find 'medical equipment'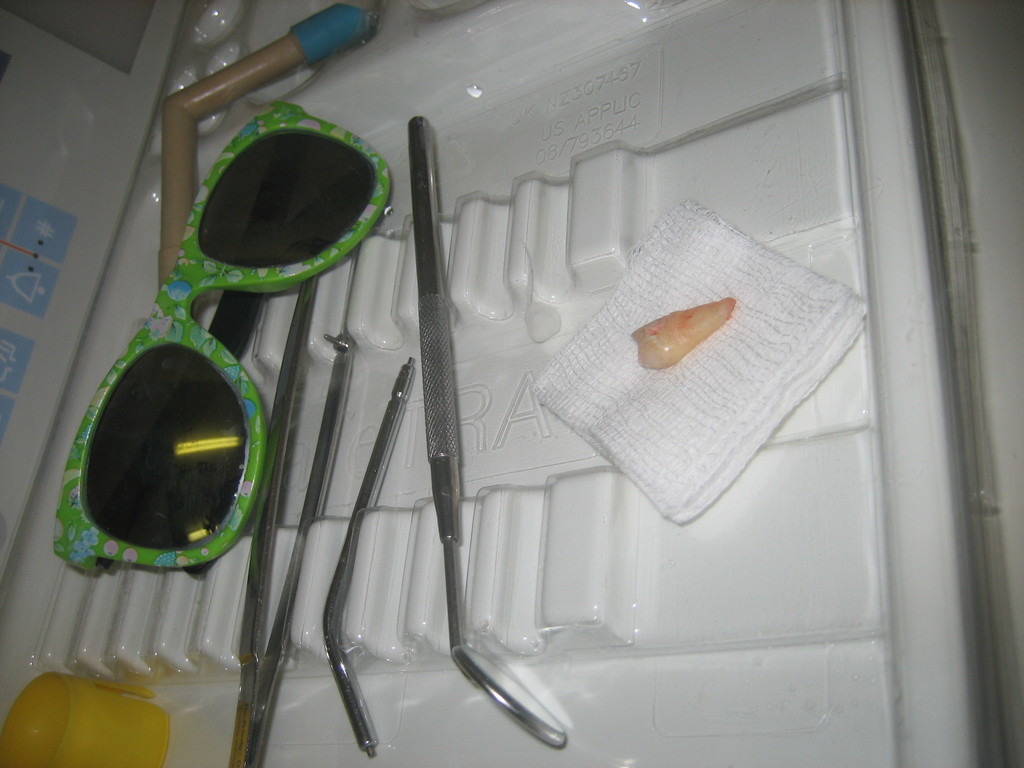
0:671:170:767
